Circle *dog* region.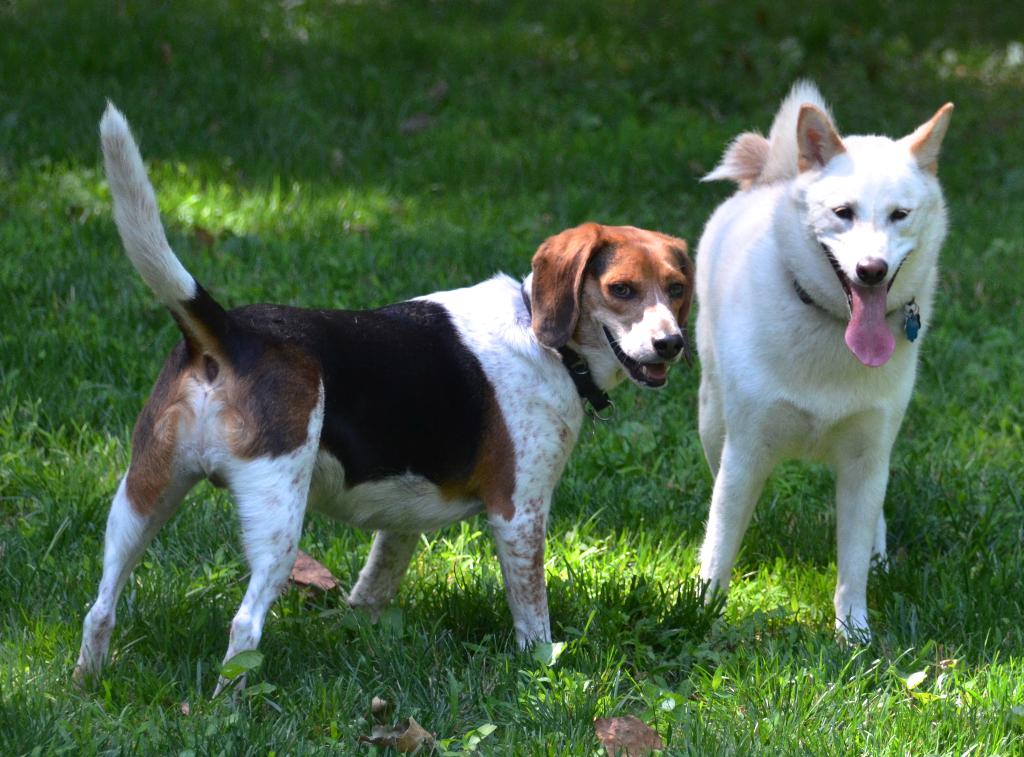
Region: 65, 93, 694, 694.
